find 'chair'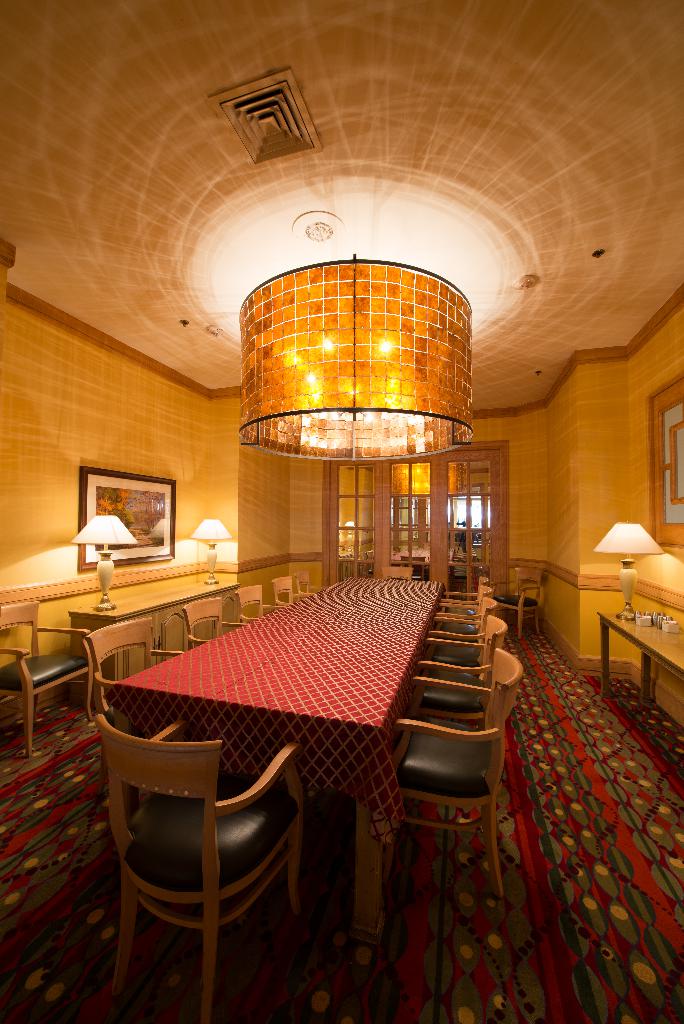
x1=432 y1=574 x2=494 y2=621
